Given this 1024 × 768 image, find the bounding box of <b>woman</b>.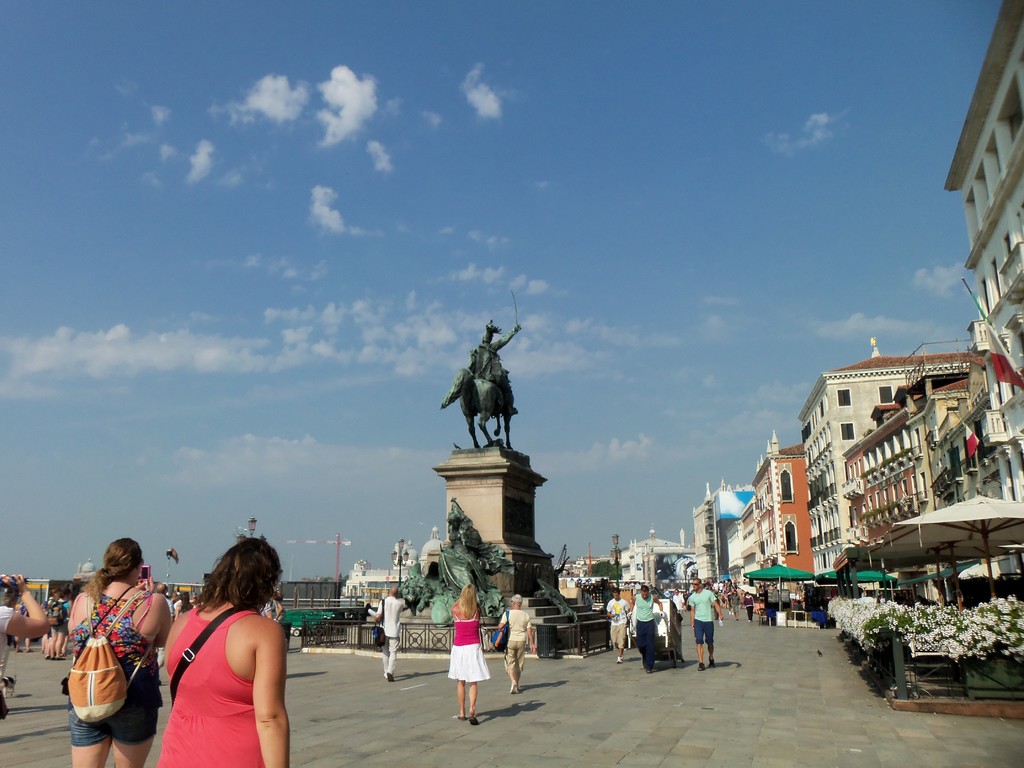
[x1=445, y1=583, x2=488, y2=722].
